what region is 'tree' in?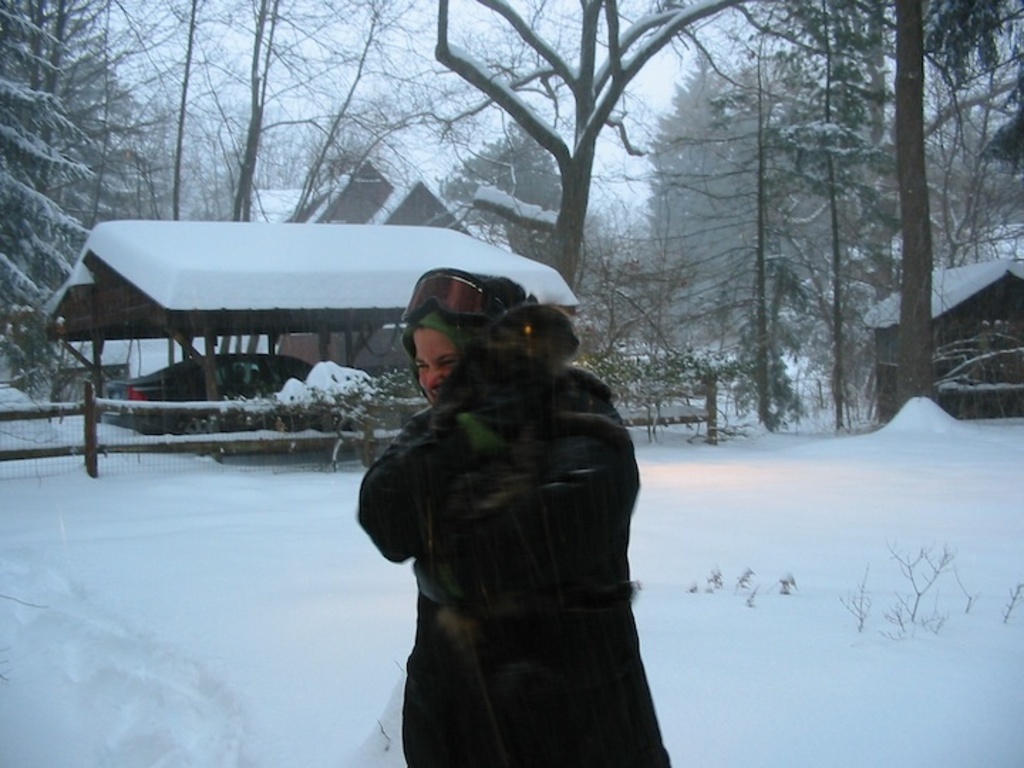
0/0/101/410.
